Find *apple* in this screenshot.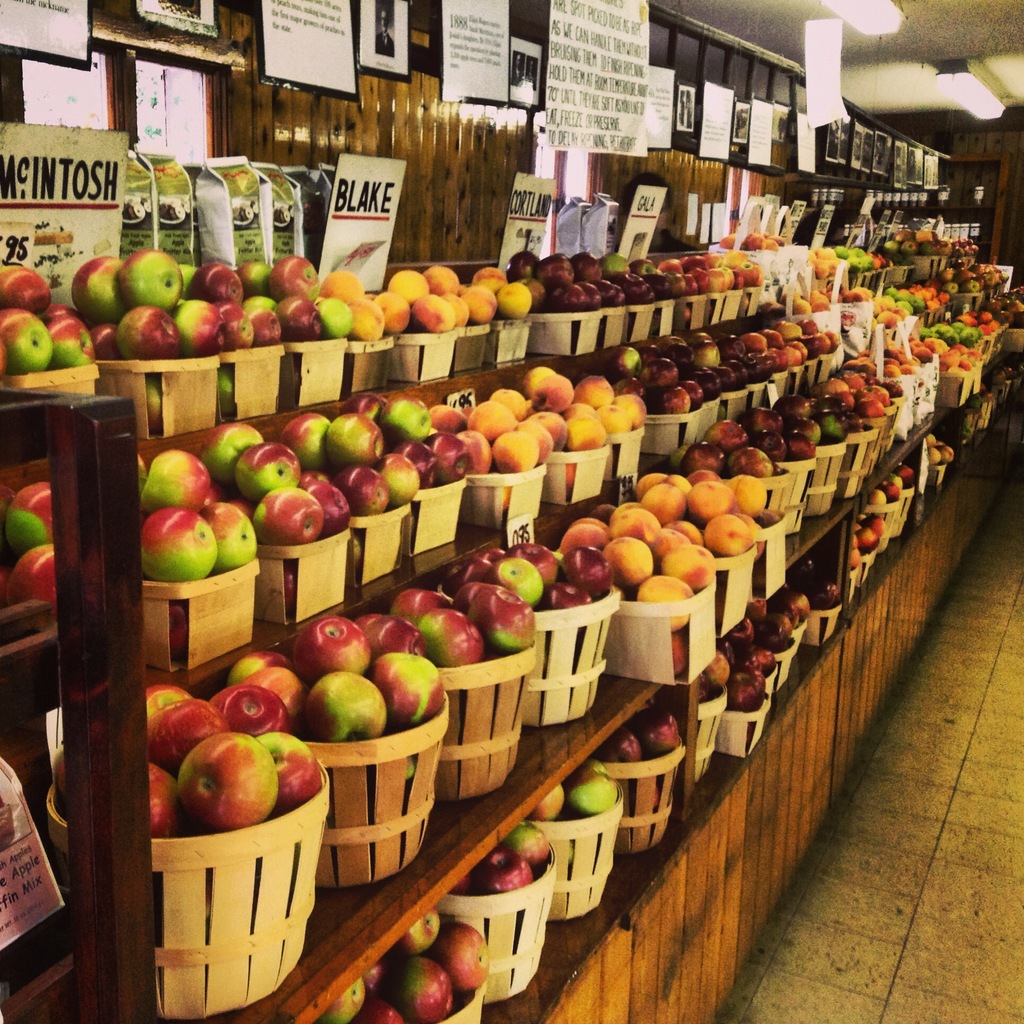
The bounding box for *apple* is (left=478, top=856, right=524, bottom=895).
